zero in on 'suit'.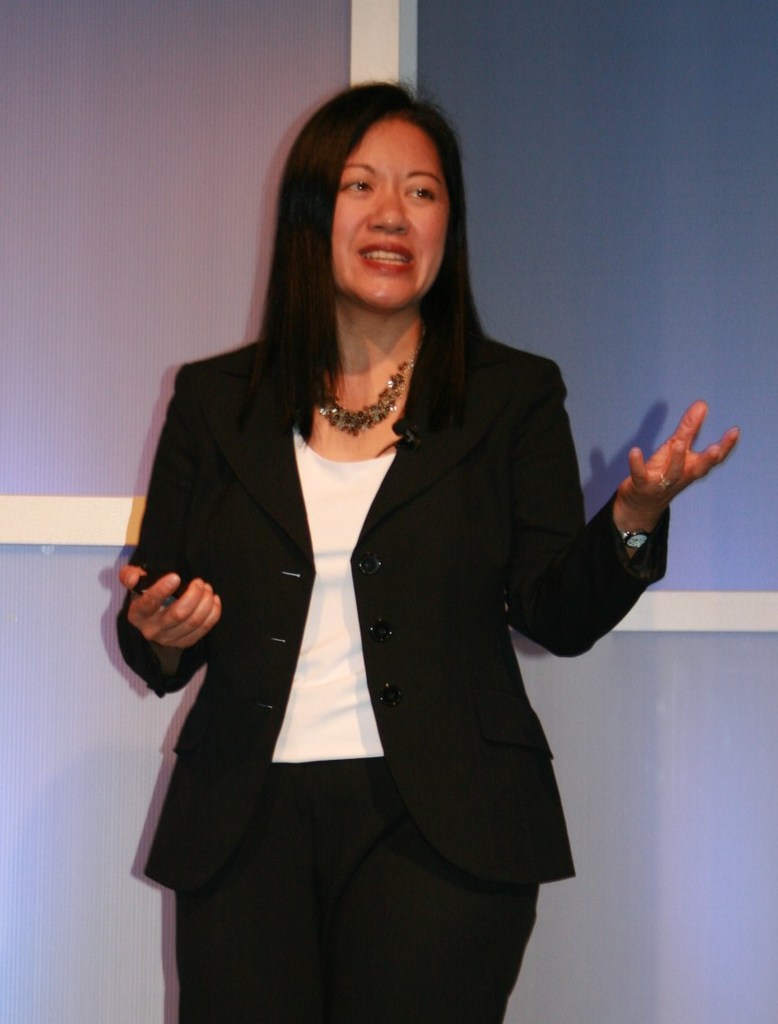
Zeroed in: 114 183 620 1001.
